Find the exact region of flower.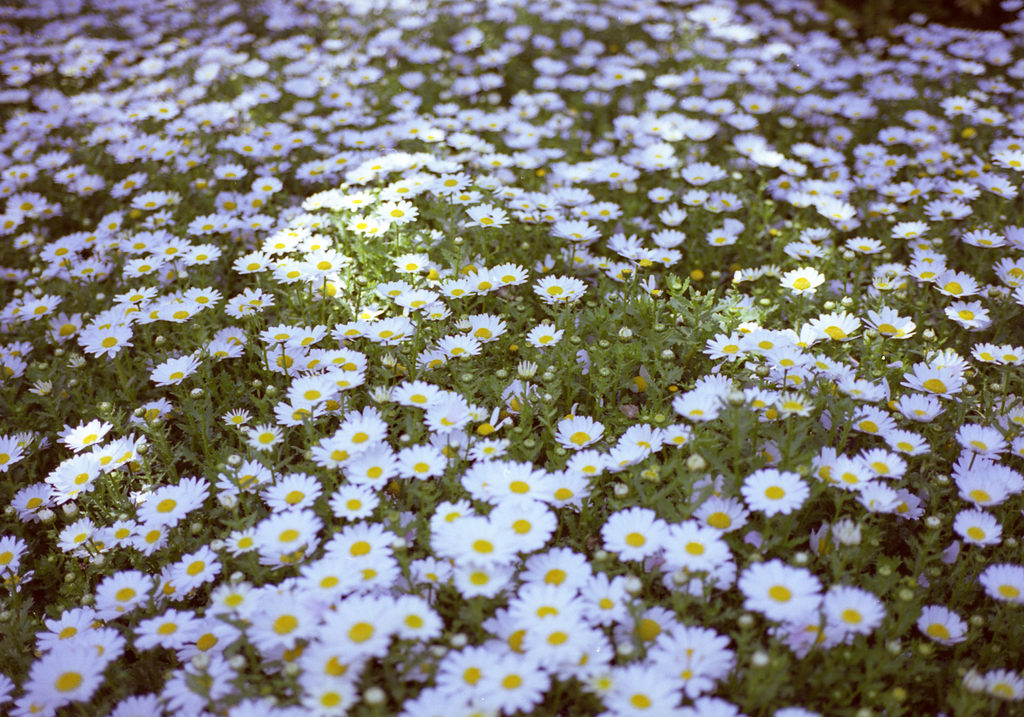
Exact region: locate(996, 340, 1023, 369).
